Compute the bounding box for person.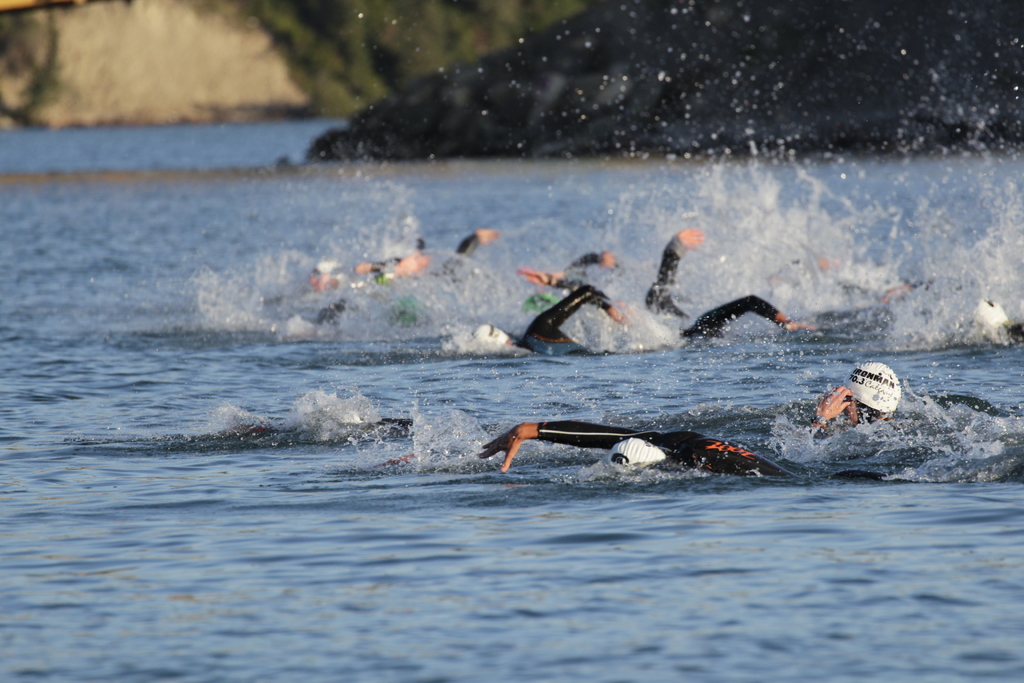
pyautogui.locateOnScreen(863, 270, 1007, 309).
